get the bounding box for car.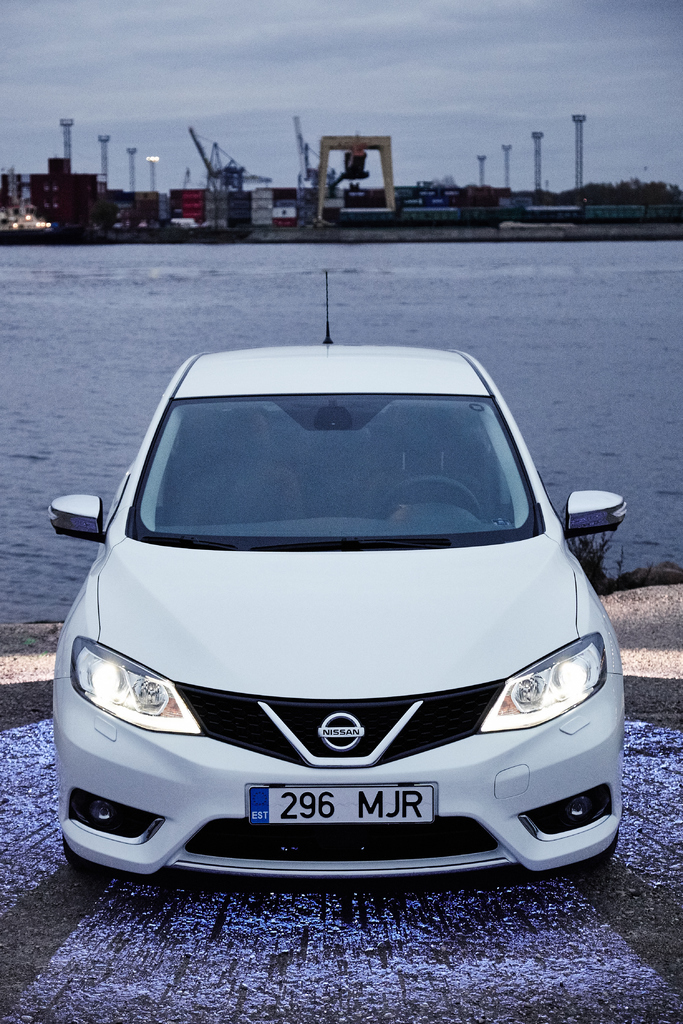
[48,270,630,884].
